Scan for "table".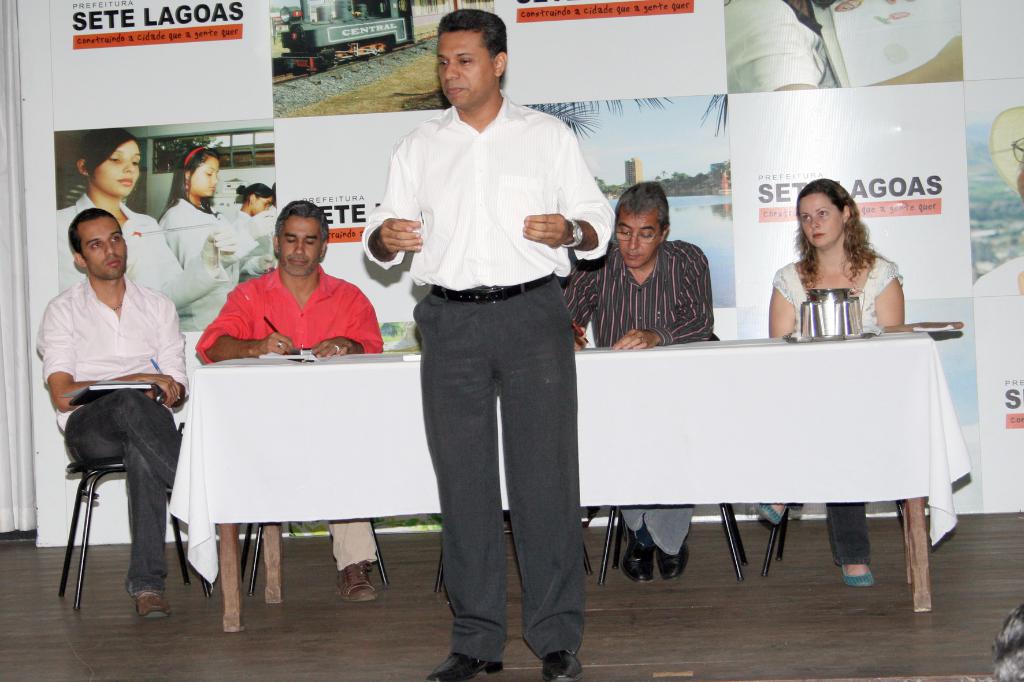
Scan result: locate(170, 324, 969, 636).
